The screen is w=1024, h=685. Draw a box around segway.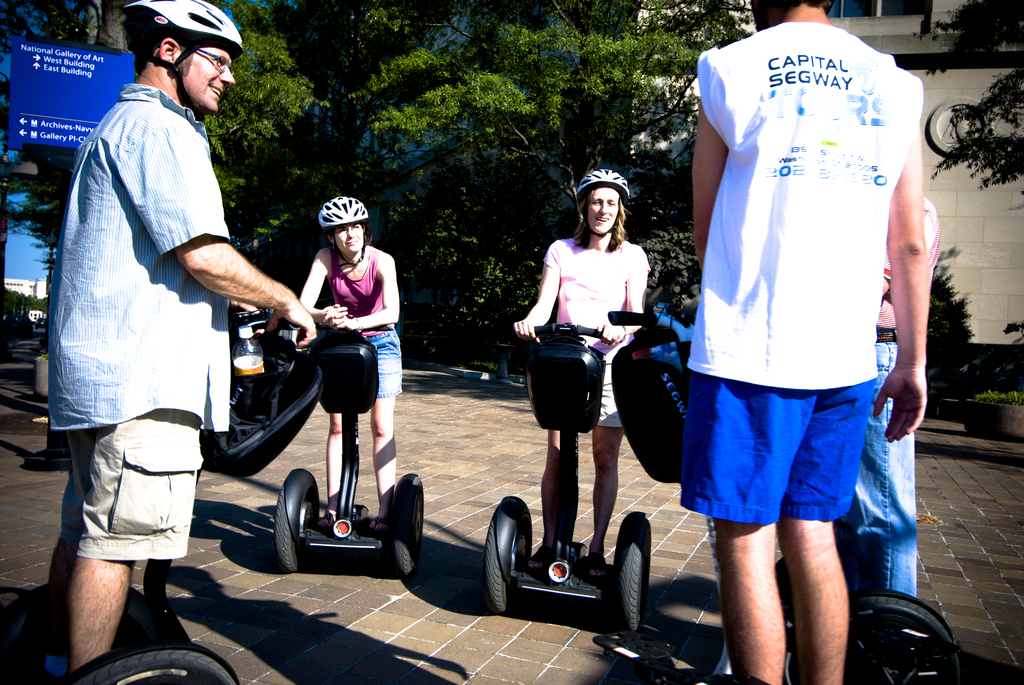
(x1=481, y1=320, x2=655, y2=634).
